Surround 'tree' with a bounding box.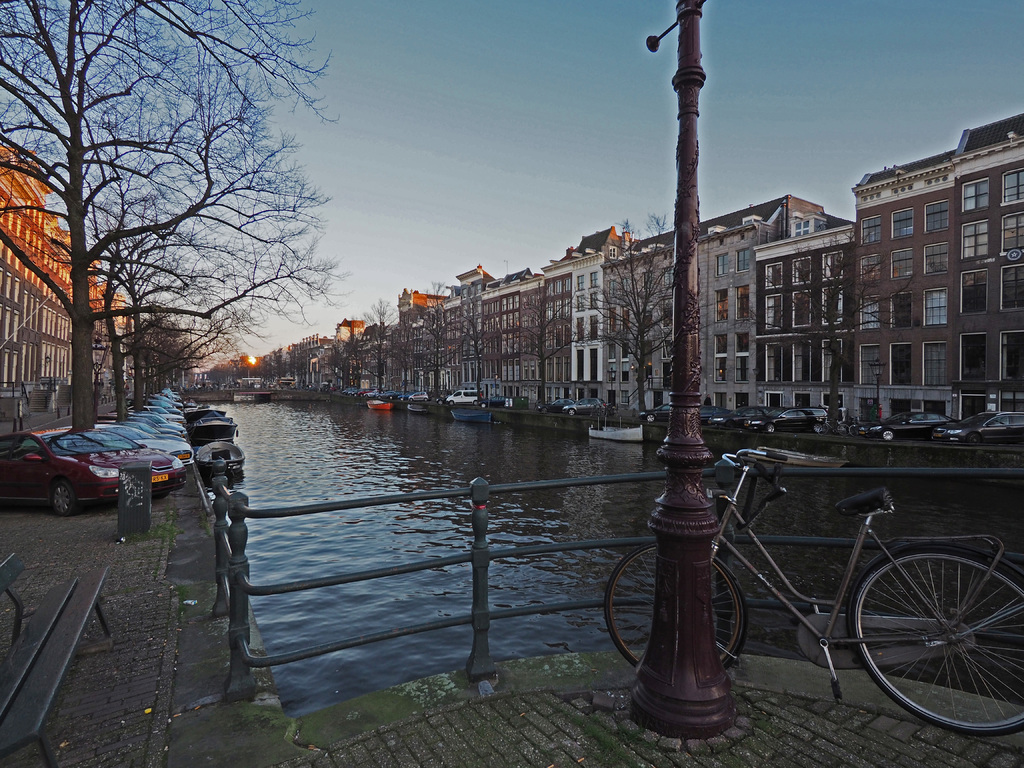
(321, 331, 355, 396).
